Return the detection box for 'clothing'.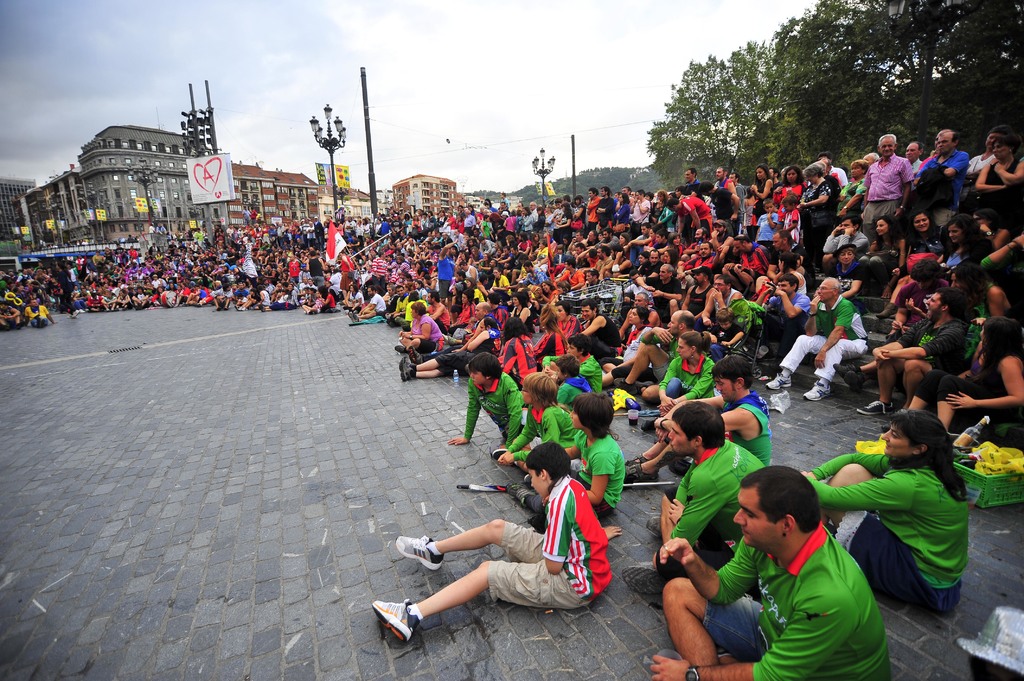
573,353,609,398.
